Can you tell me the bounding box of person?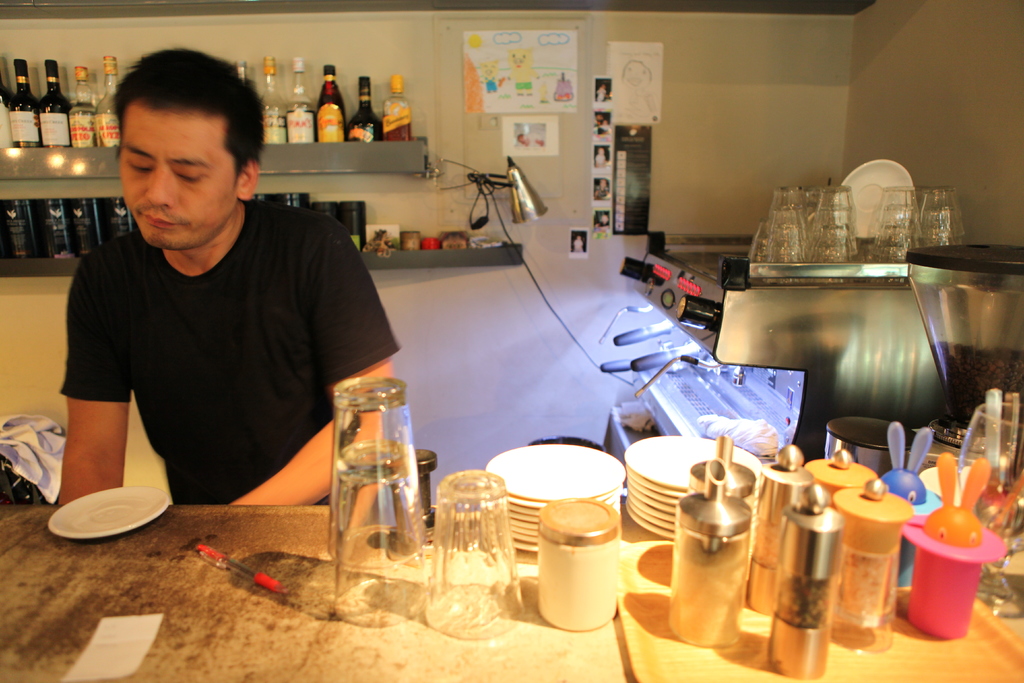
rect(598, 117, 609, 134).
